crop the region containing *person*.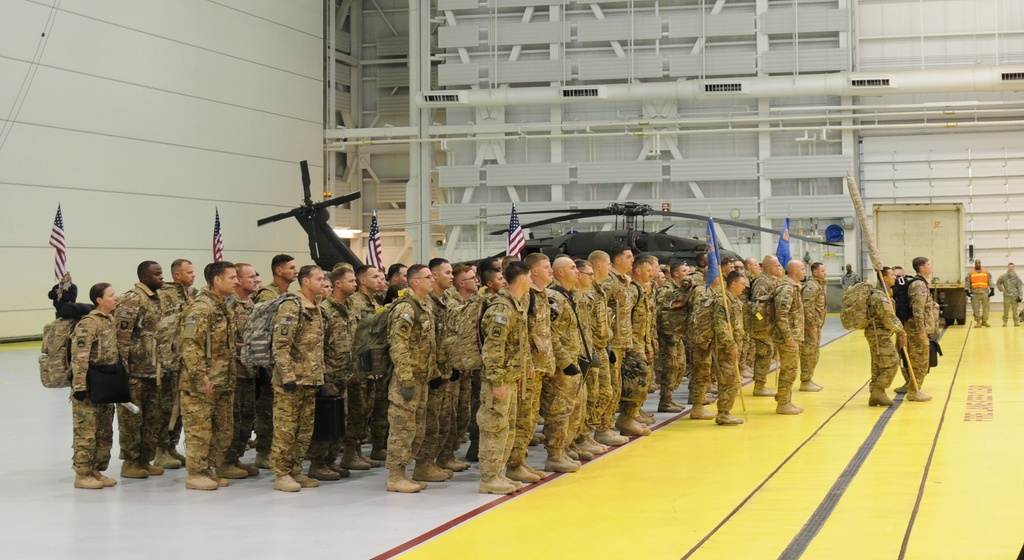
Crop region: locate(836, 263, 856, 295).
